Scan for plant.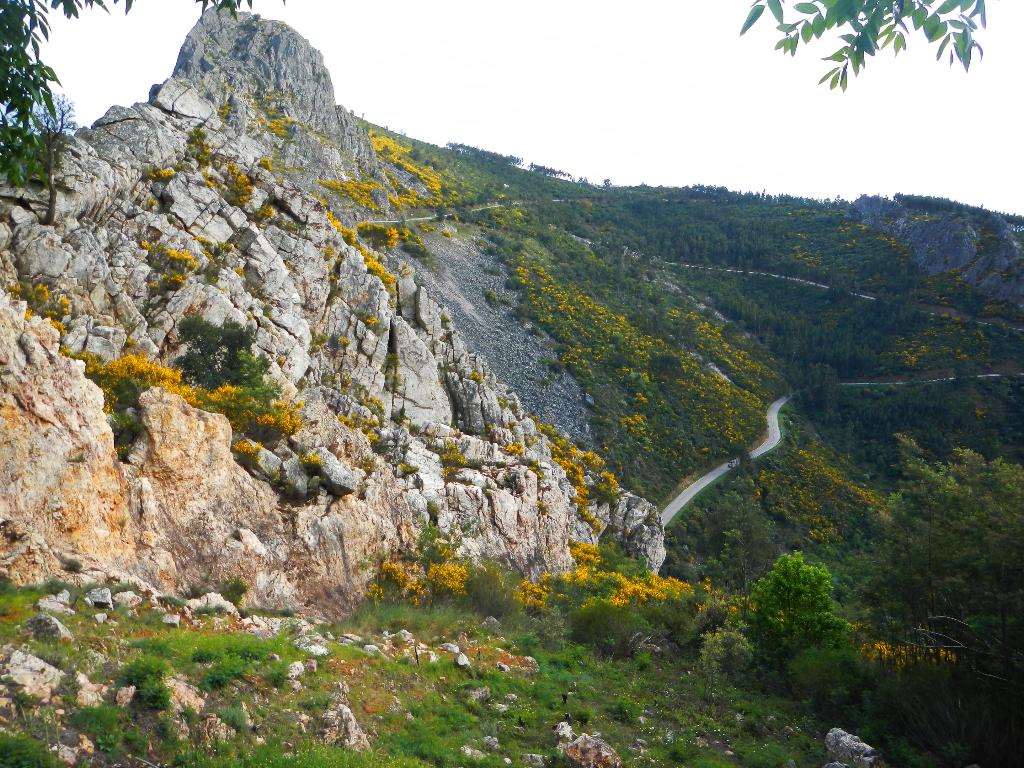
Scan result: l=275, t=218, r=309, b=232.
